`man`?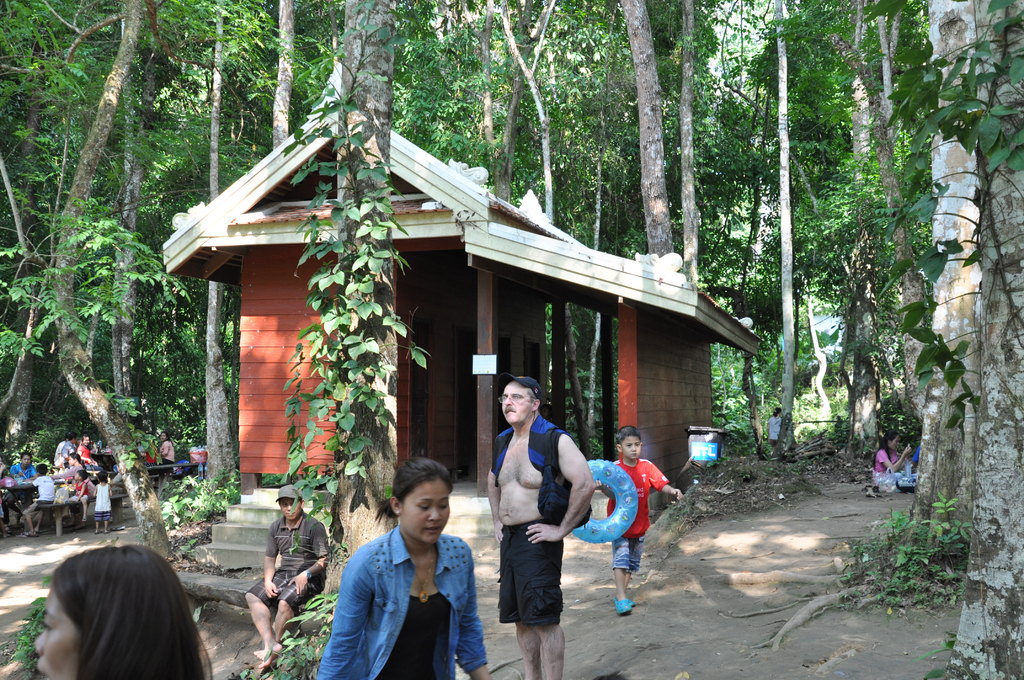
box(54, 430, 76, 467)
